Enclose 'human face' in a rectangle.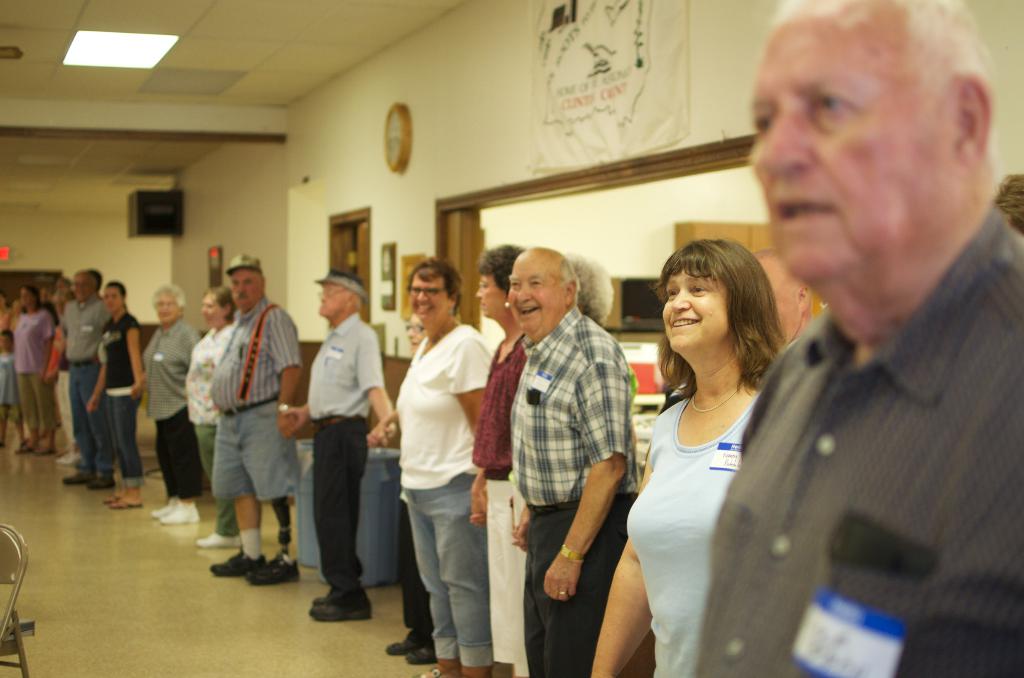
<region>320, 280, 348, 315</region>.
